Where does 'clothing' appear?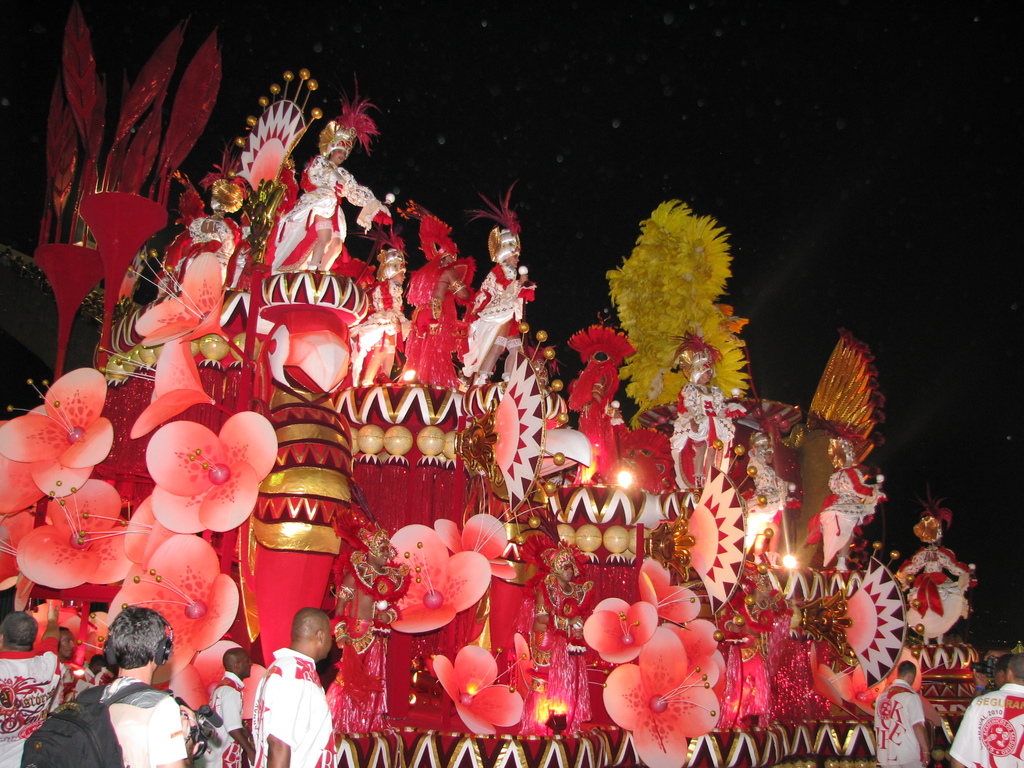
Appears at 726:632:776:735.
